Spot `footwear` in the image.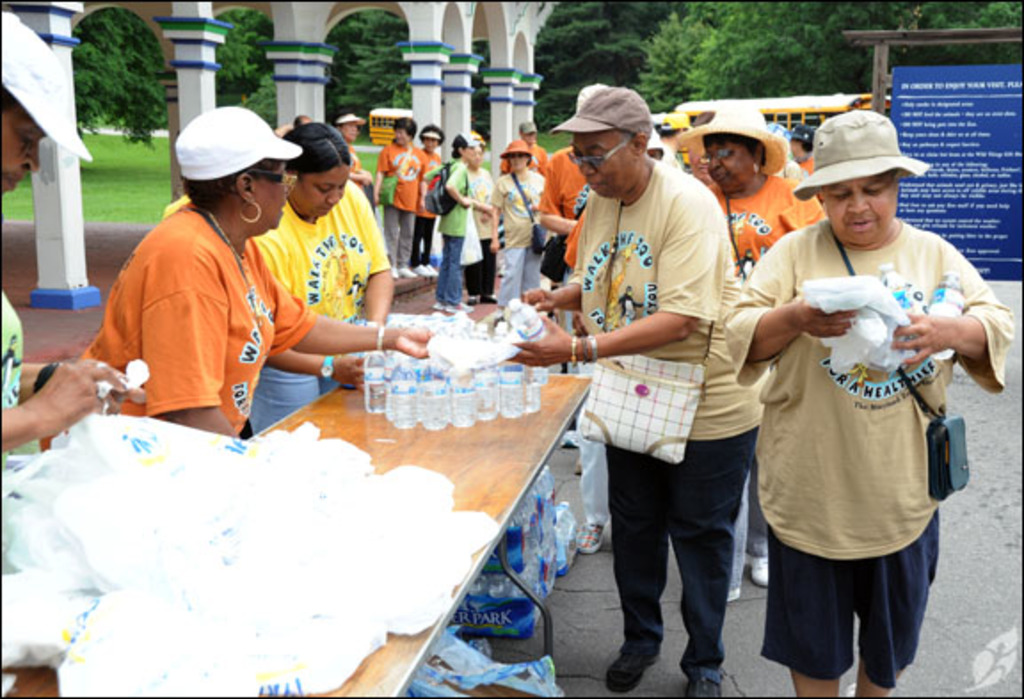
`footwear` found at {"x1": 578, "y1": 519, "x2": 603, "y2": 553}.
